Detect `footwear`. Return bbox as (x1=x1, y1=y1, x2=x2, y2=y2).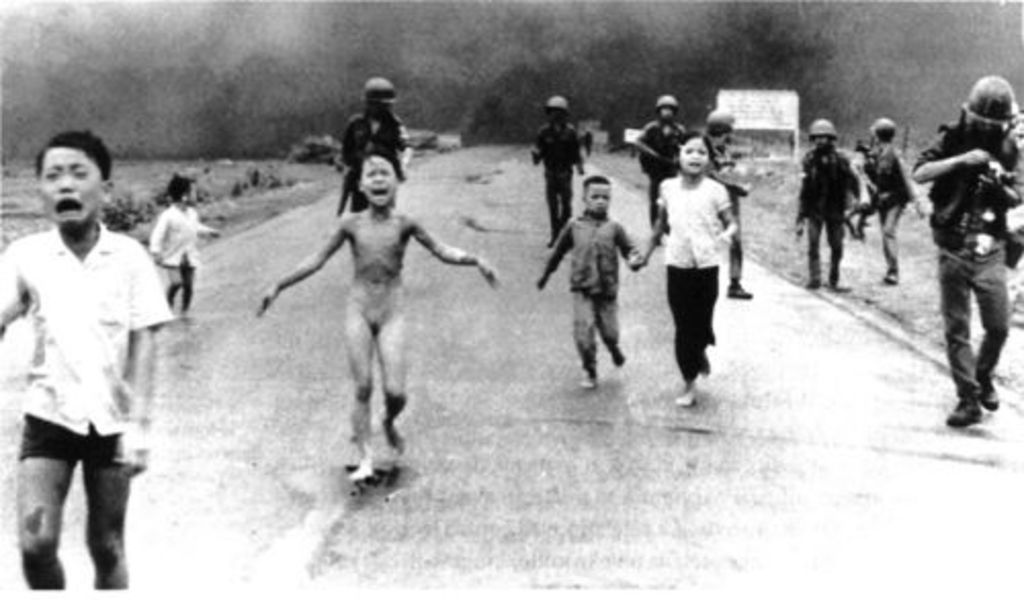
(x1=952, y1=373, x2=1010, y2=428).
